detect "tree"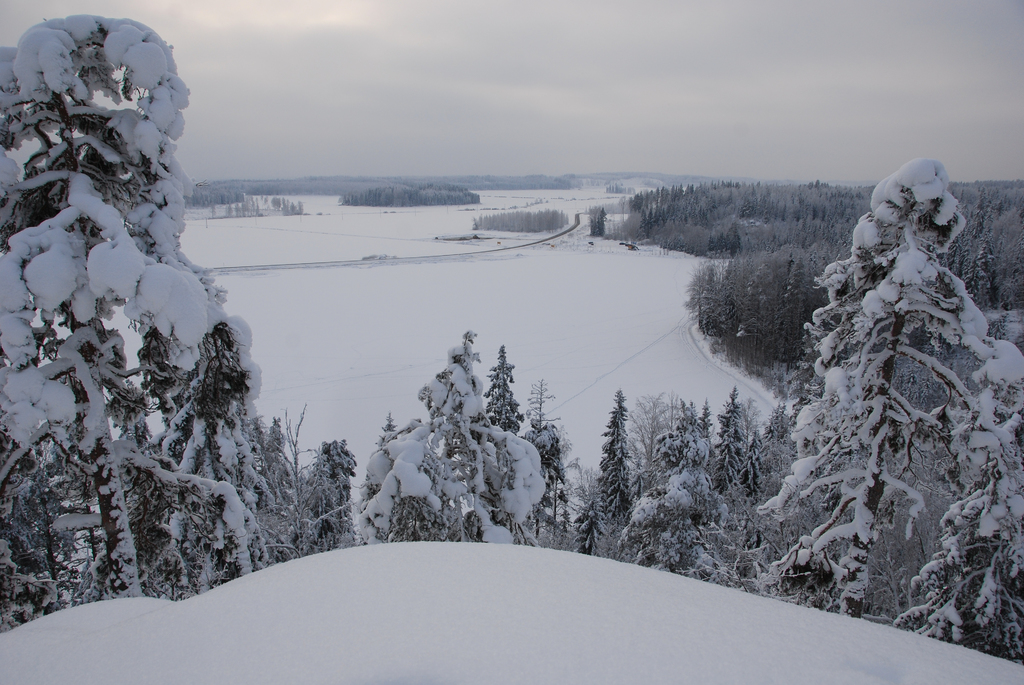
(262,433,381,574)
